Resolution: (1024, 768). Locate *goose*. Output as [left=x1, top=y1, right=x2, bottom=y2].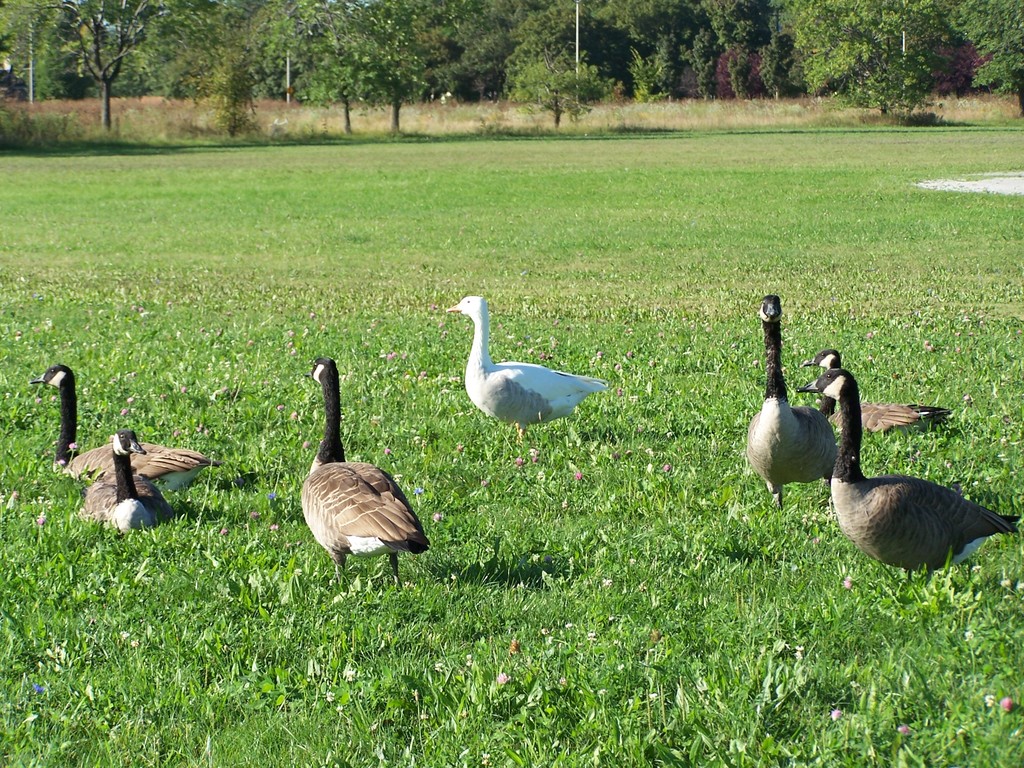
[left=800, top=372, right=1022, bottom=600].
